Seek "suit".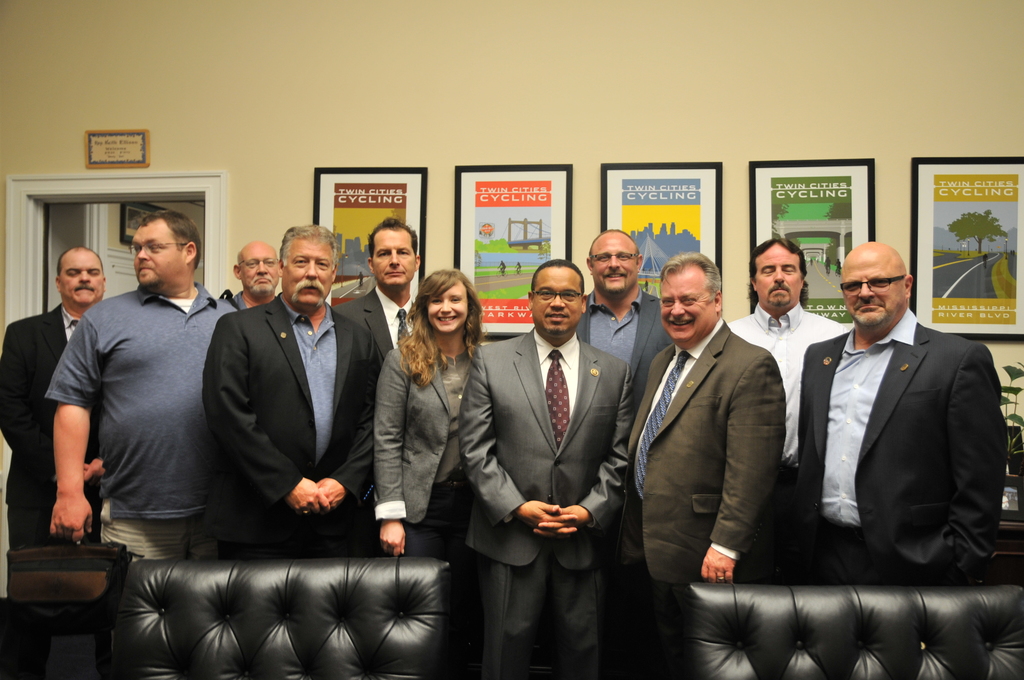
bbox=[455, 328, 634, 679].
